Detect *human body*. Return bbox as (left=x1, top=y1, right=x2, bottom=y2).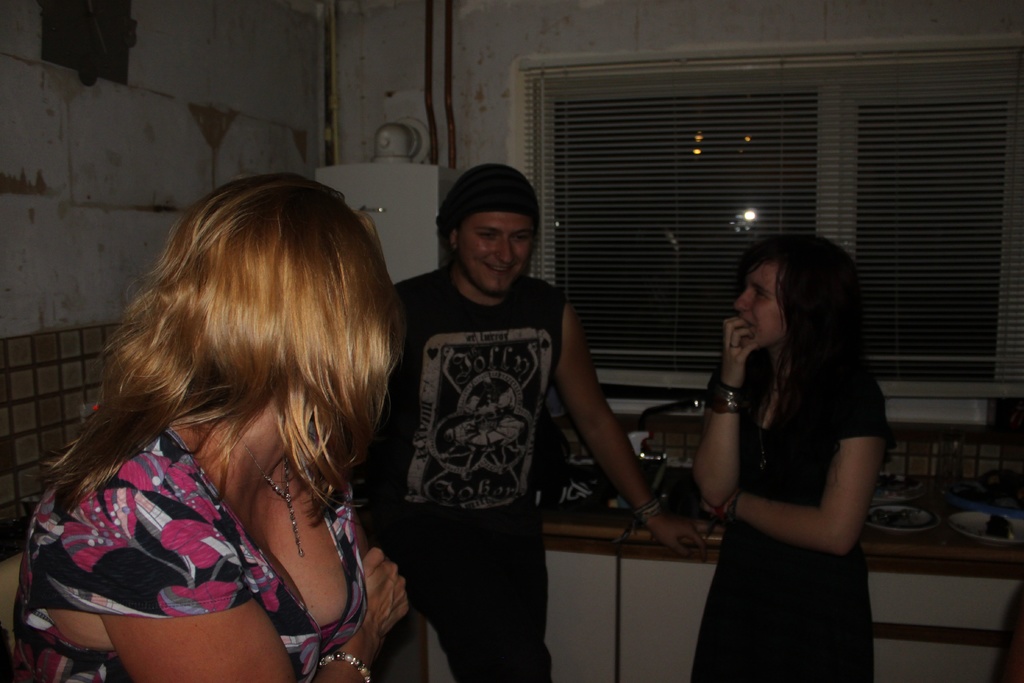
(left=660, top=221, right=888, bottom=682).
